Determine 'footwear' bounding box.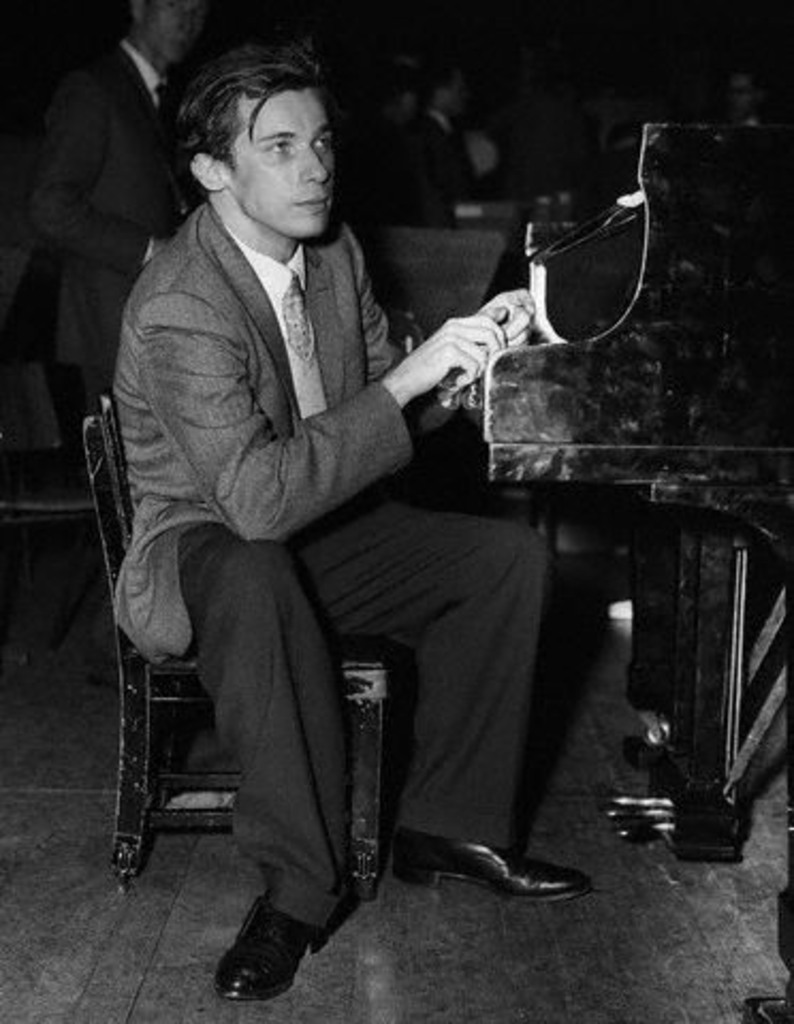
Determined: [211, 907, 312, 1003].
